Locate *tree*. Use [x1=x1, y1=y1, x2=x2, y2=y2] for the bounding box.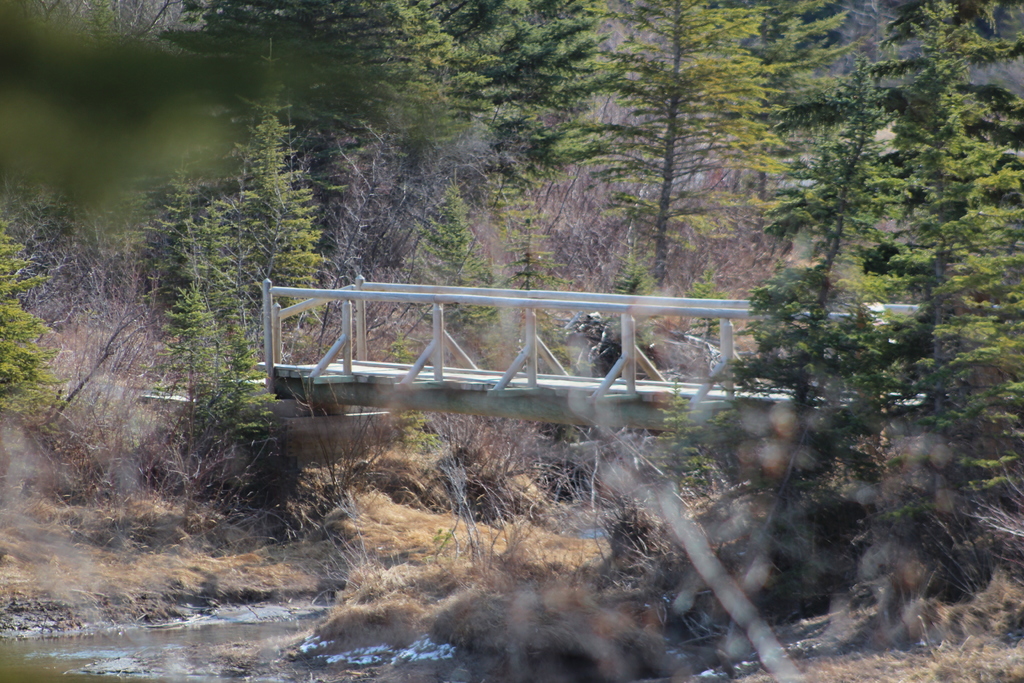
[x1=604, y1=0, x2=781, y2=283].
